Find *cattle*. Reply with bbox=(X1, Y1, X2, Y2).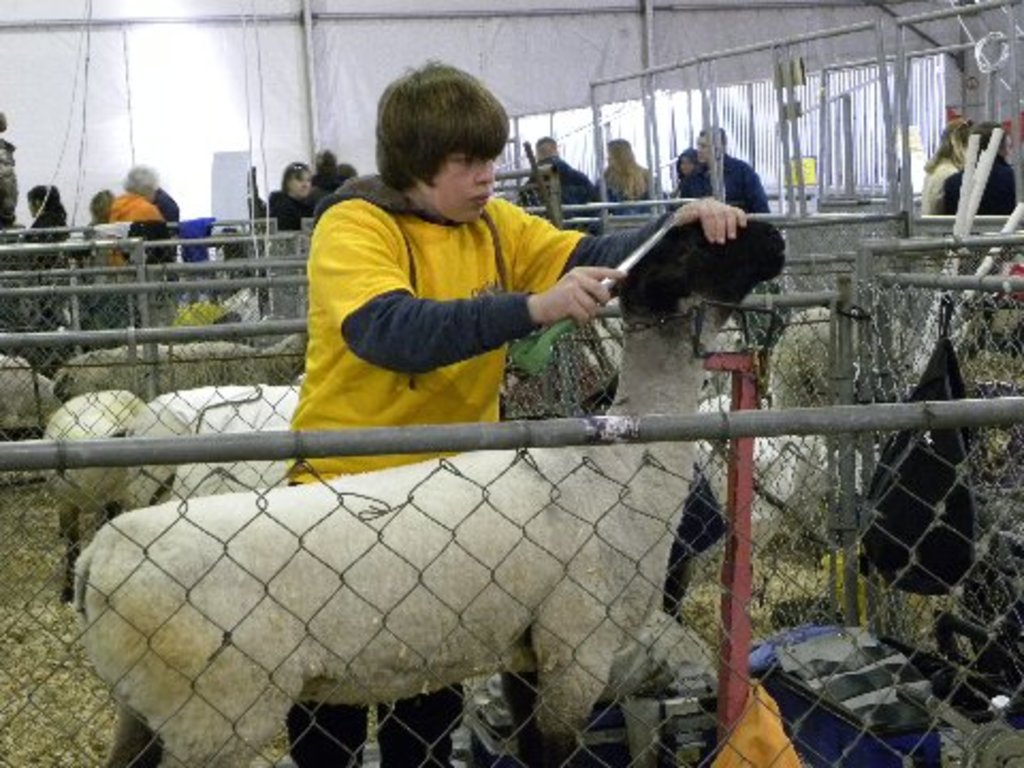
bbox=(693, 388, 873, 572).
